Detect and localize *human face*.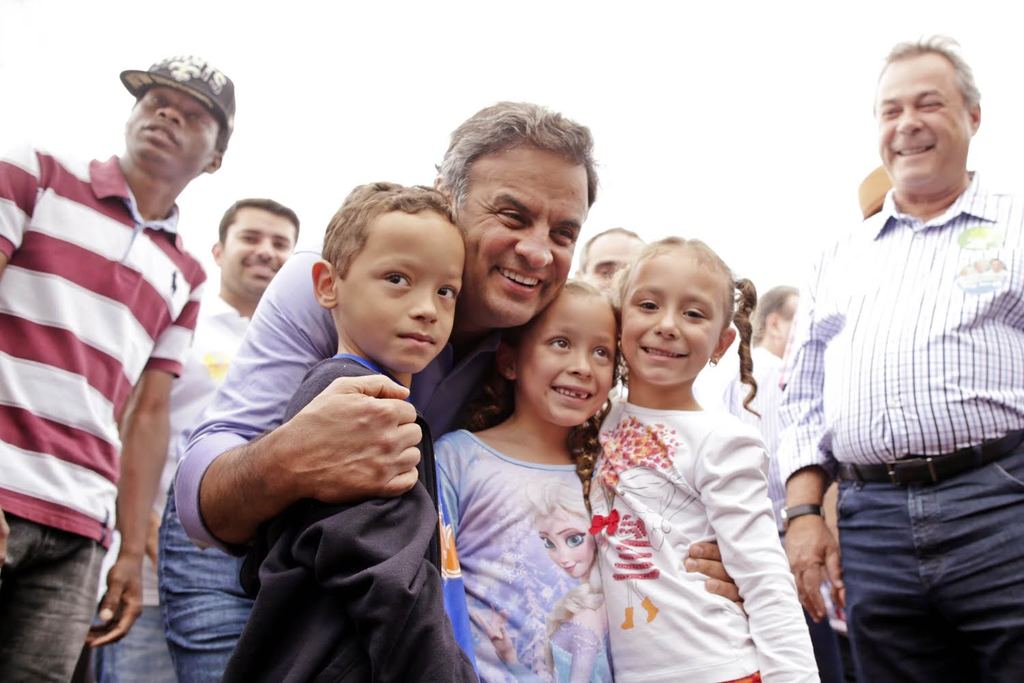
Localized at 341 219 466 370.
